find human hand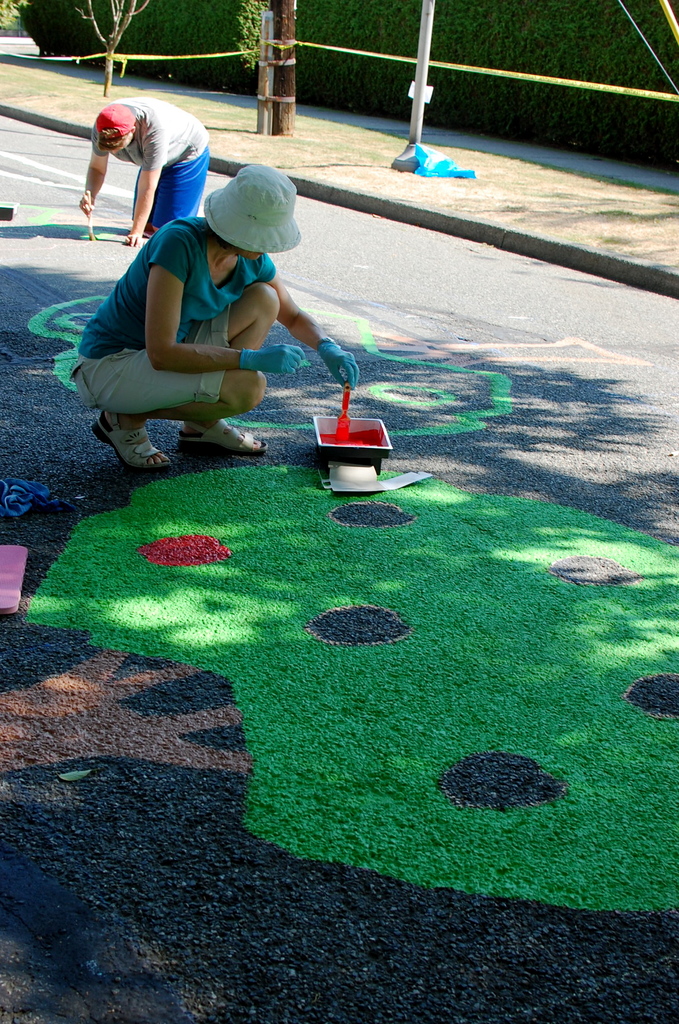
bbox=(241, 338, 313, 371)
